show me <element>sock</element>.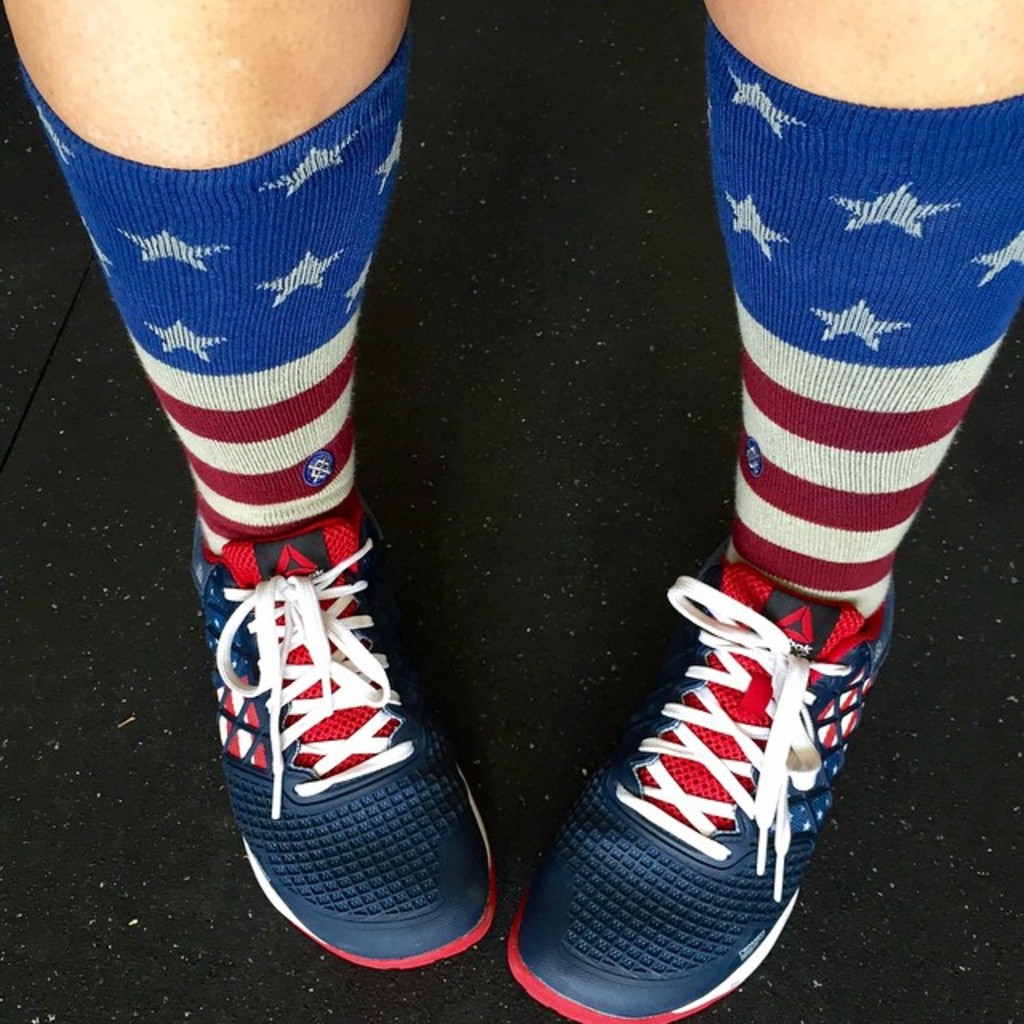
<element>sock</element> is here: [x1=19, y1=8, x2=414, y2=552].
